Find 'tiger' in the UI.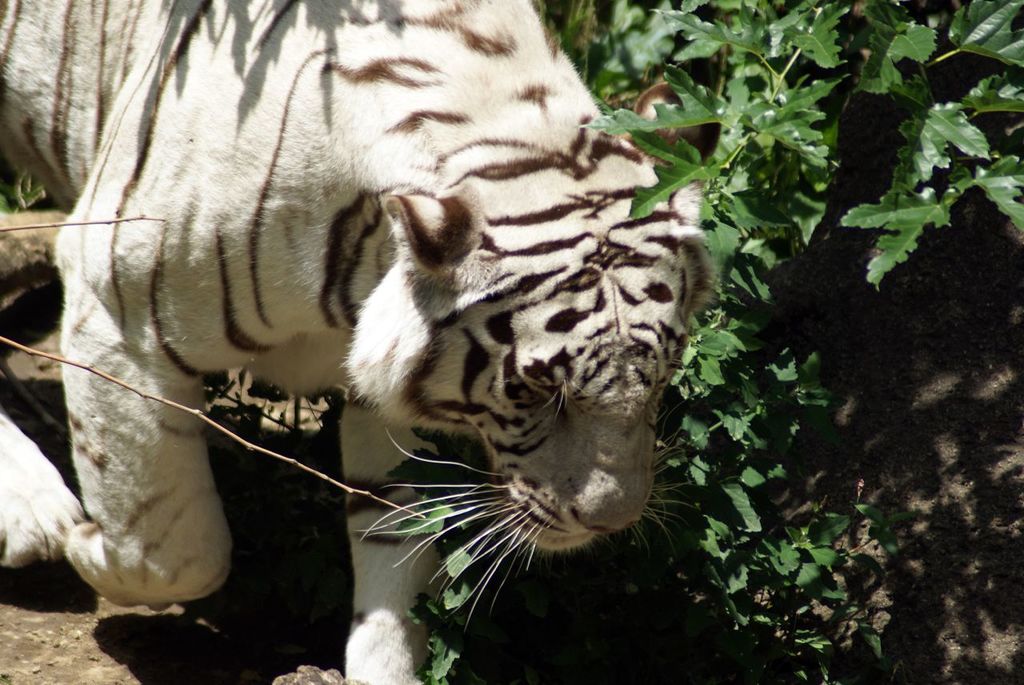
UI element at bbox=[0, 0, 714, 684].
